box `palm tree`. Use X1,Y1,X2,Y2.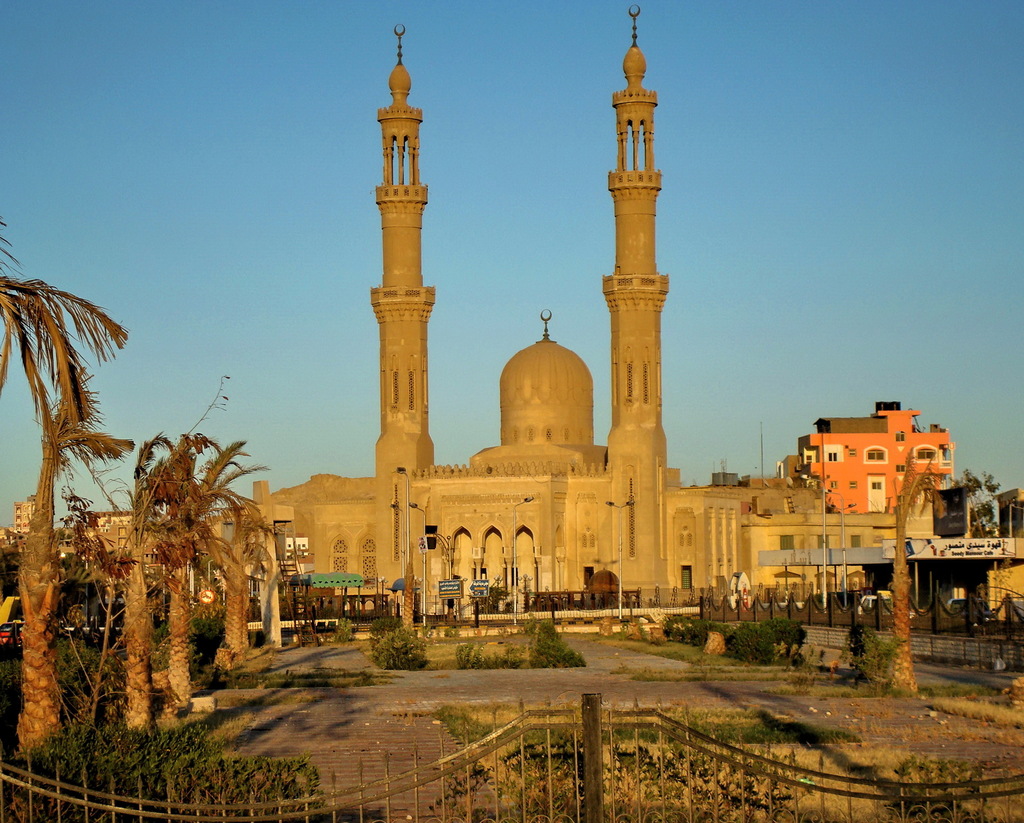
133,459,207,642.
